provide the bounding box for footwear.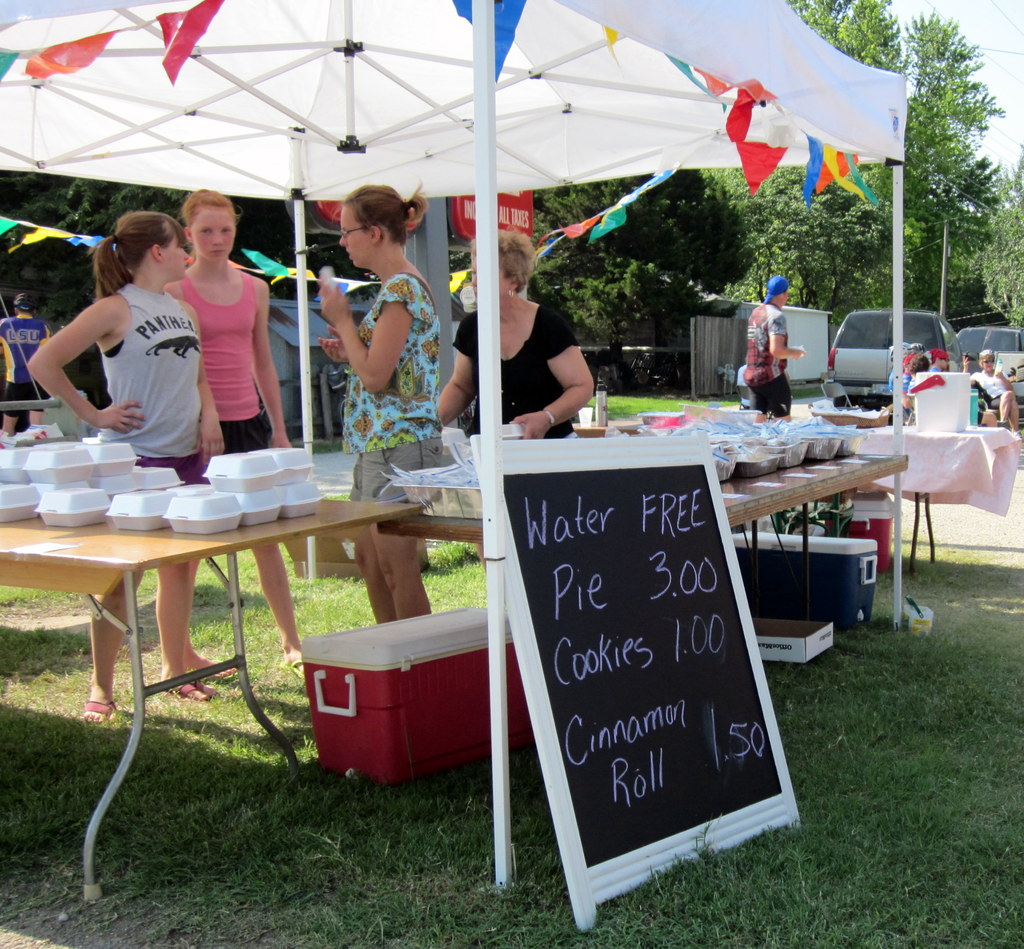
detection(200, 651, 244, 677).
